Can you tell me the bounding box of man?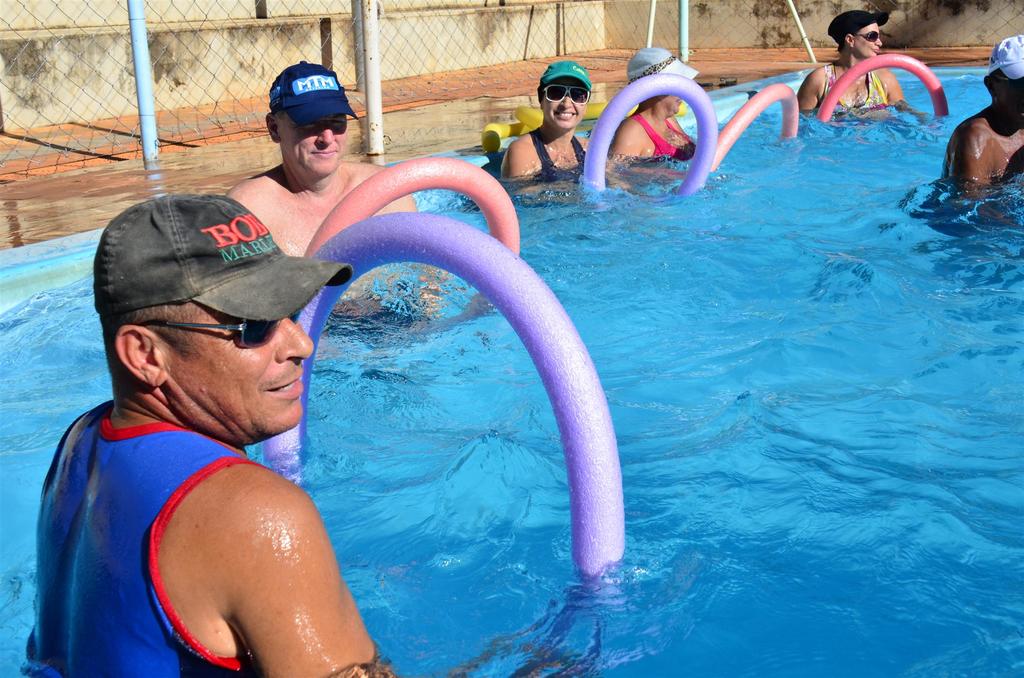
BBox(65, 224, 402, 672).
